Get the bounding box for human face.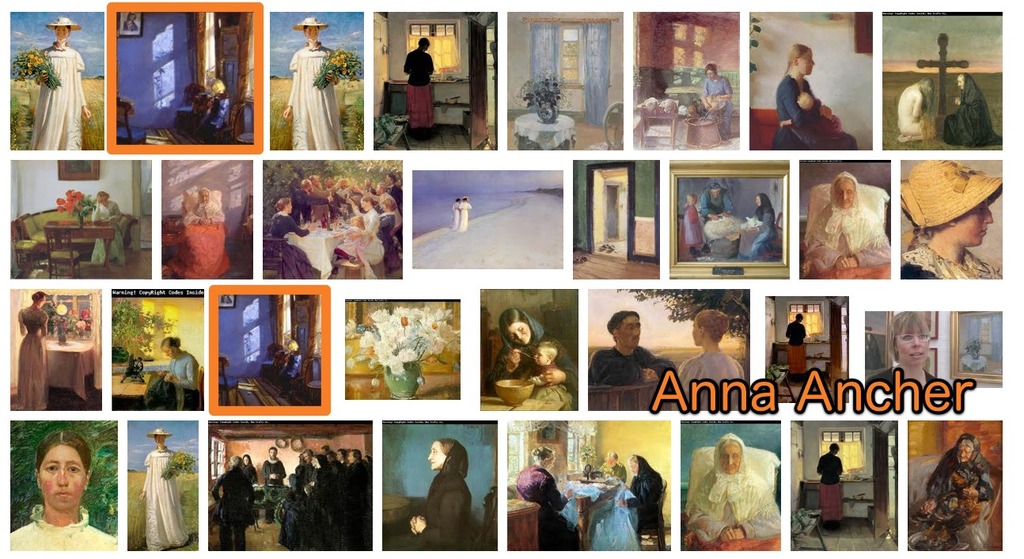
bbox=[897, 329, 928, 365].
